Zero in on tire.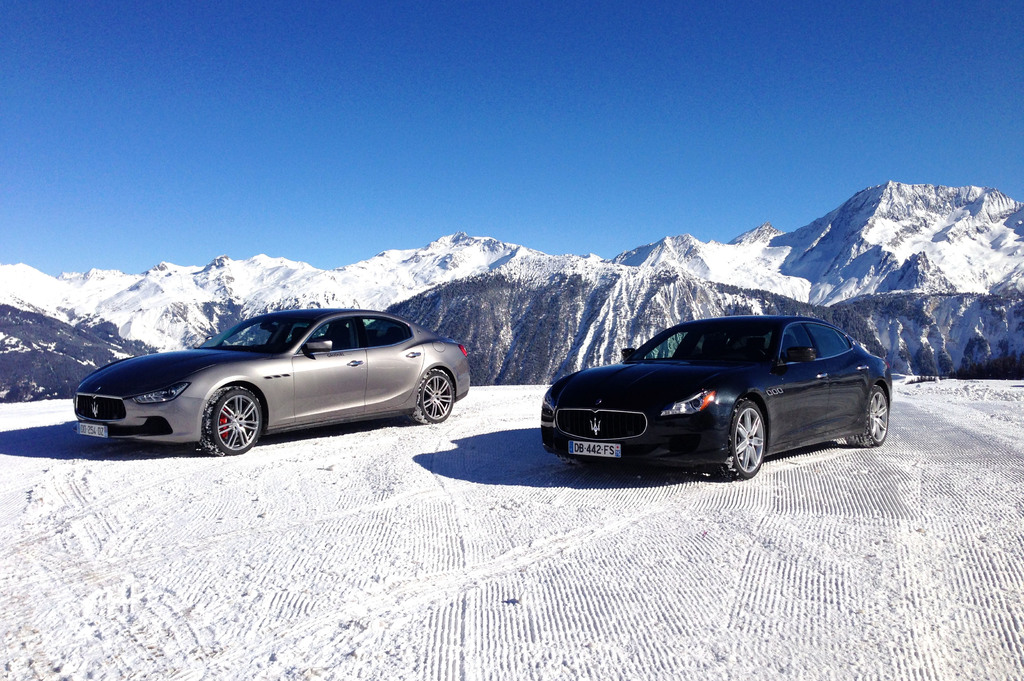
Zeroed in: select_region(842, 385, 889, 445).
